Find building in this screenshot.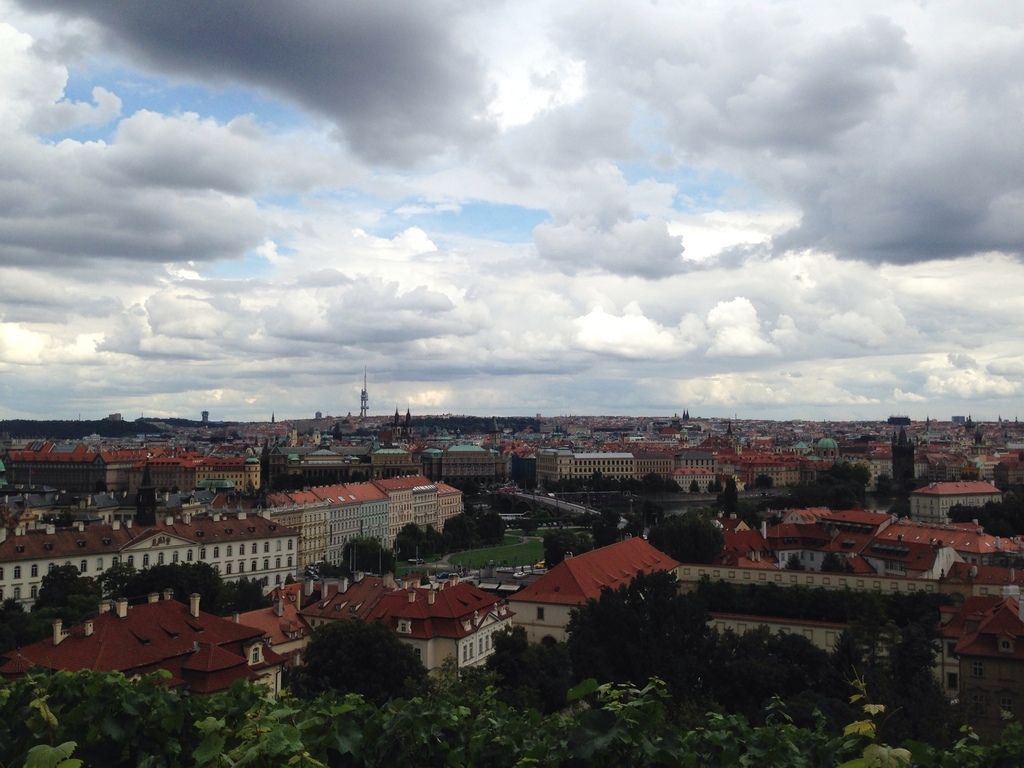
The bounding box for building is {"left": 224, "top": 573, "right": 318, "bottom": 705}.
